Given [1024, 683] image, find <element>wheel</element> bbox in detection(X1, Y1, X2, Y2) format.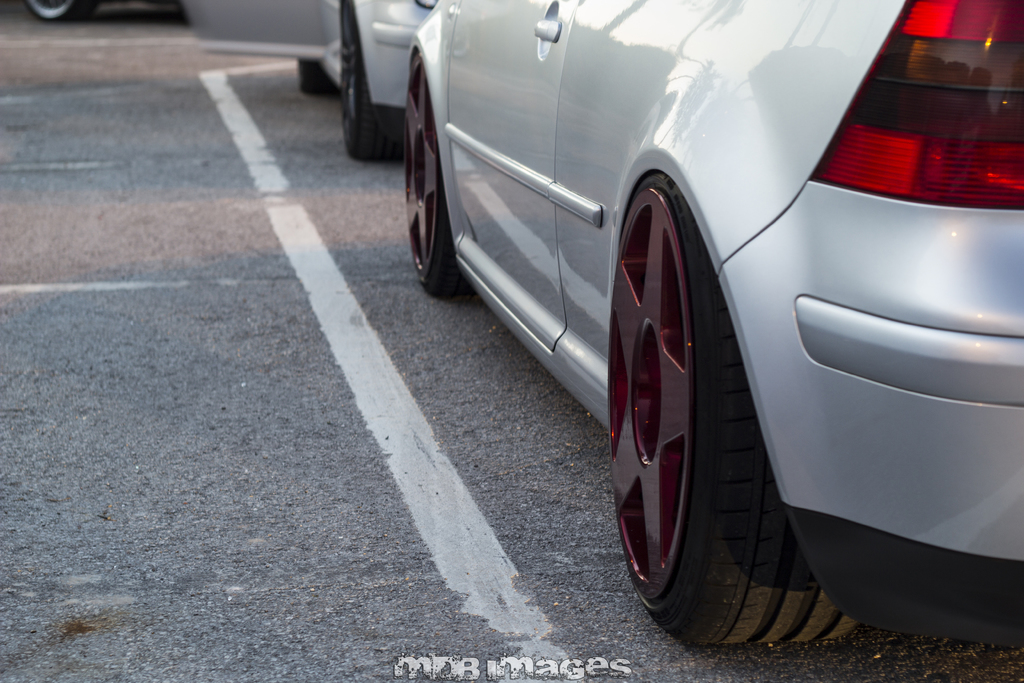
detection(404, 53, 456, 299).
